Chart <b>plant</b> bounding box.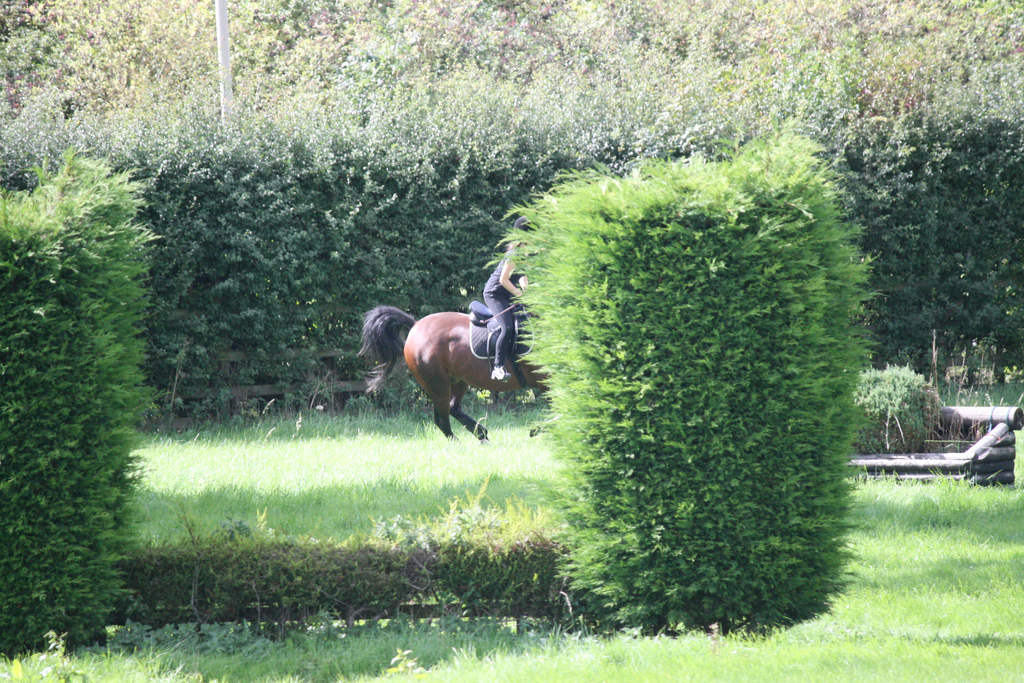
Charted: locate(968, 340, 1008, 397).
